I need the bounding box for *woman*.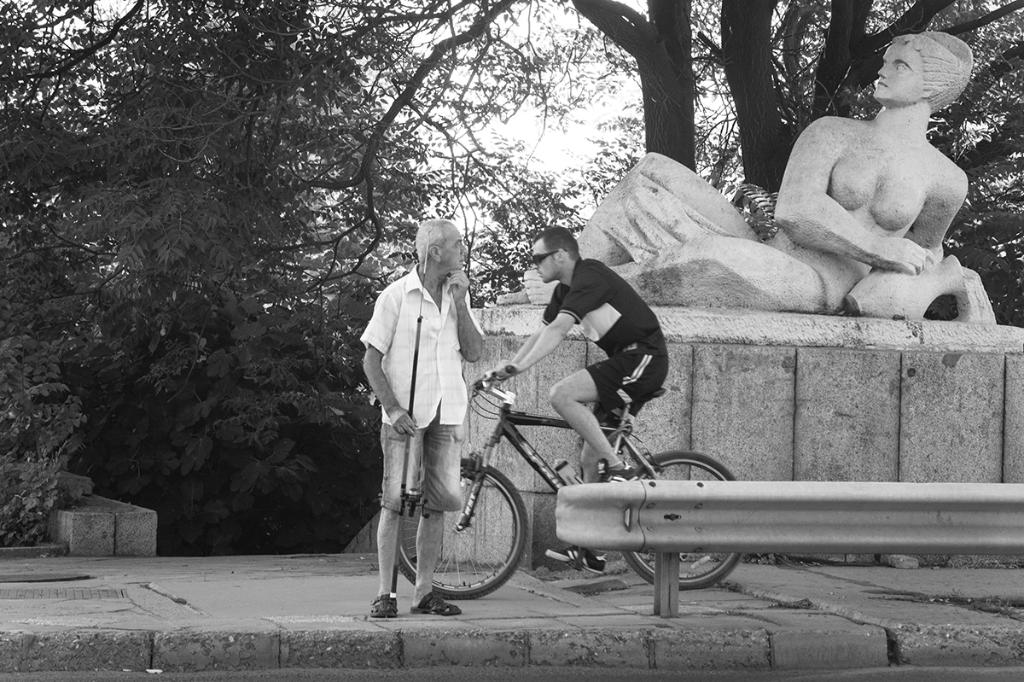
Here it is: Rect(495, 28, 975, 307).
